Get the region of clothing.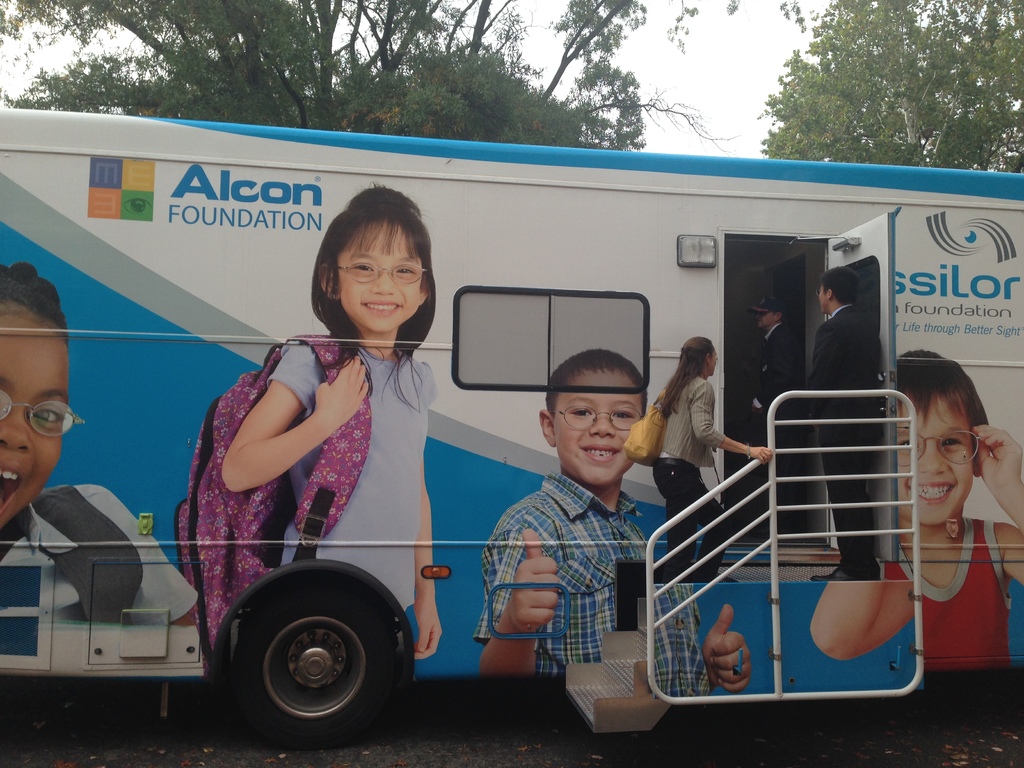
rect(262, 337, 438, 611).
